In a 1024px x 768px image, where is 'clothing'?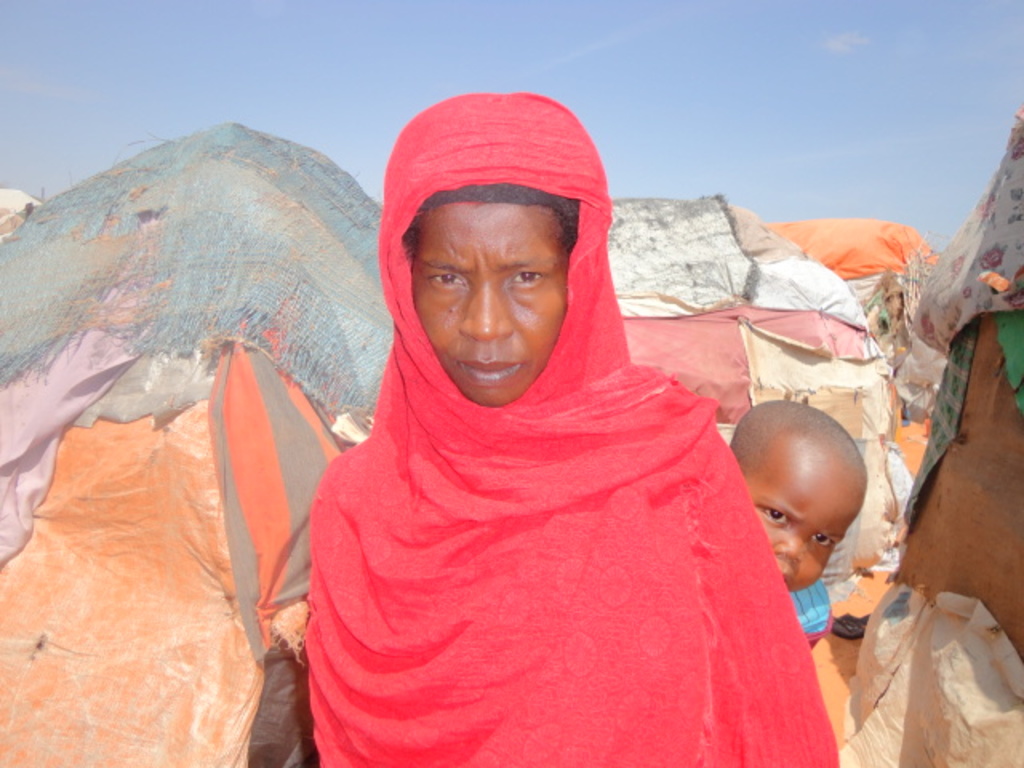
BBox(299, 86, 840, 766).
